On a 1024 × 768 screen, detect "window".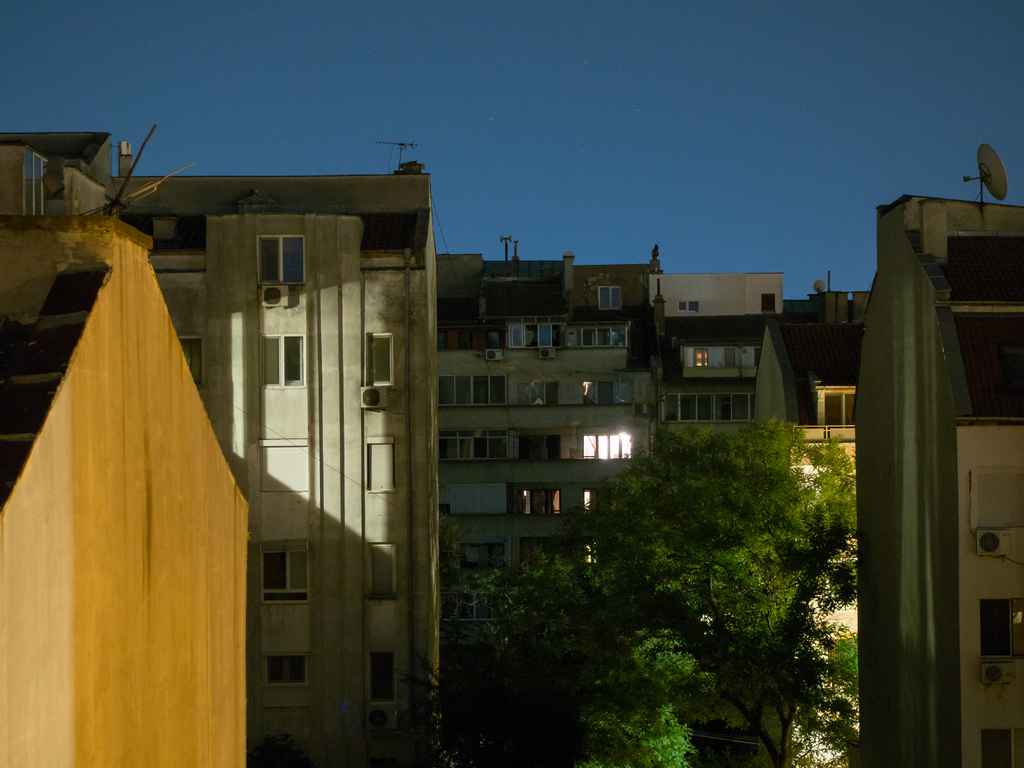
[left=255, top=547, right=305, bottom=596].
